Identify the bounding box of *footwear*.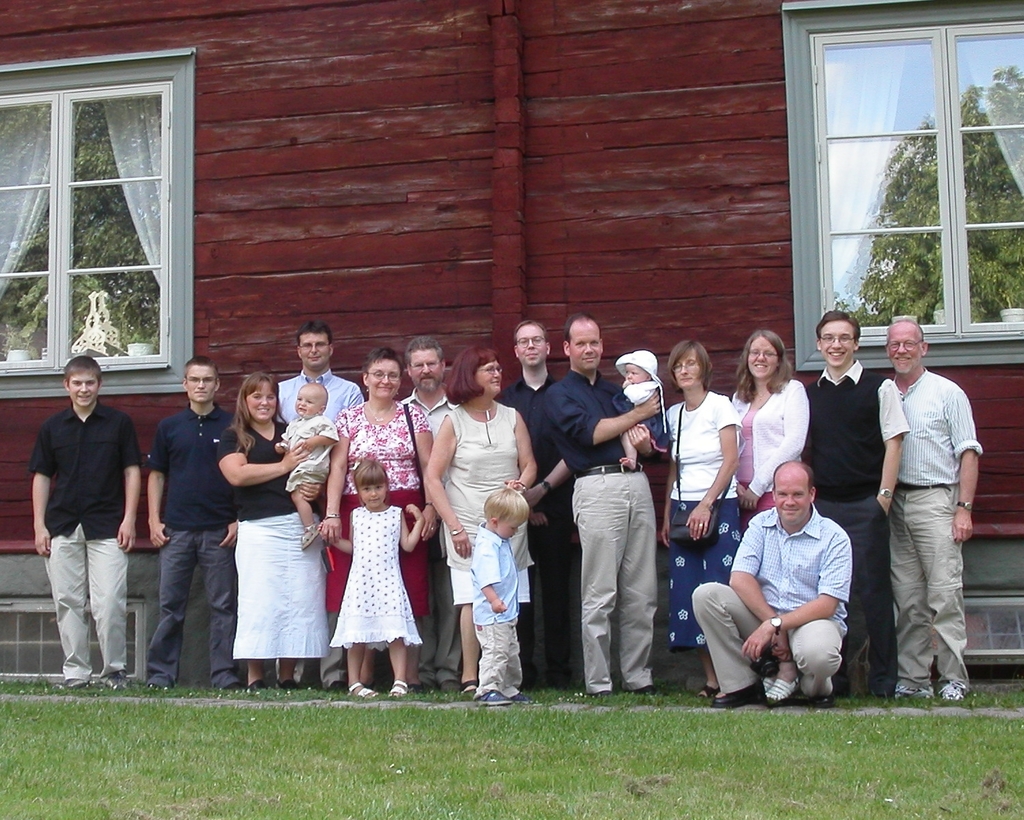
57 676 91 693.
